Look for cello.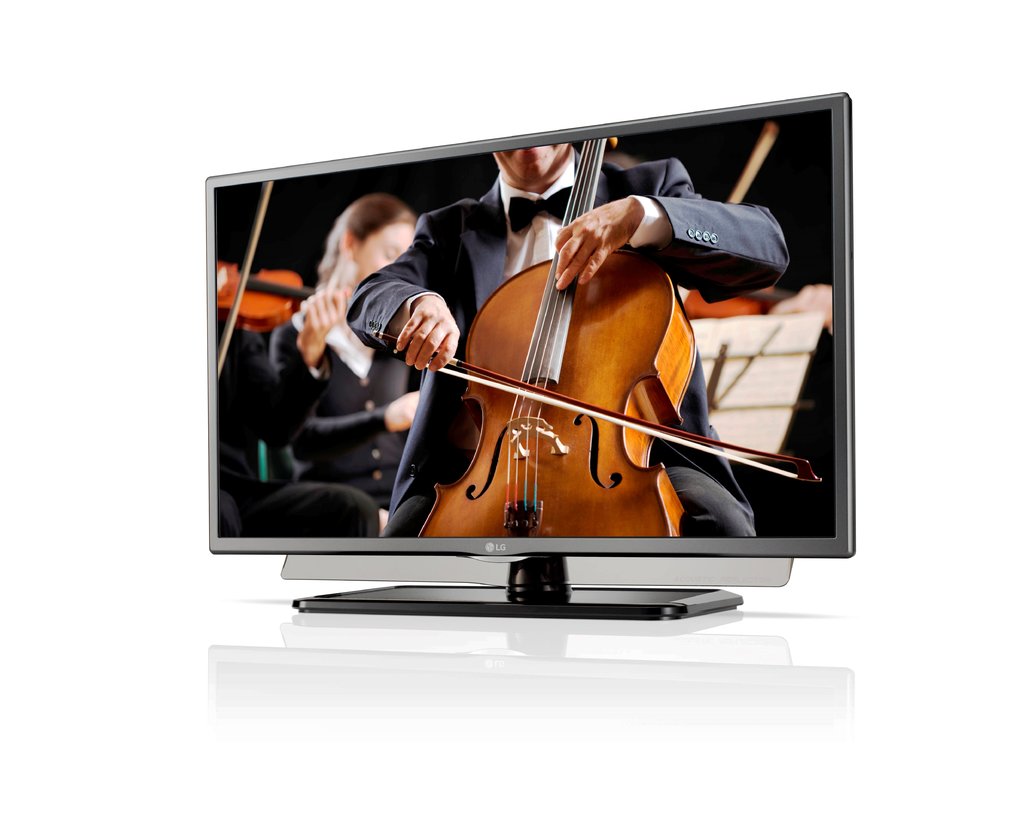
Found: region(372, 136, 828, 539).
